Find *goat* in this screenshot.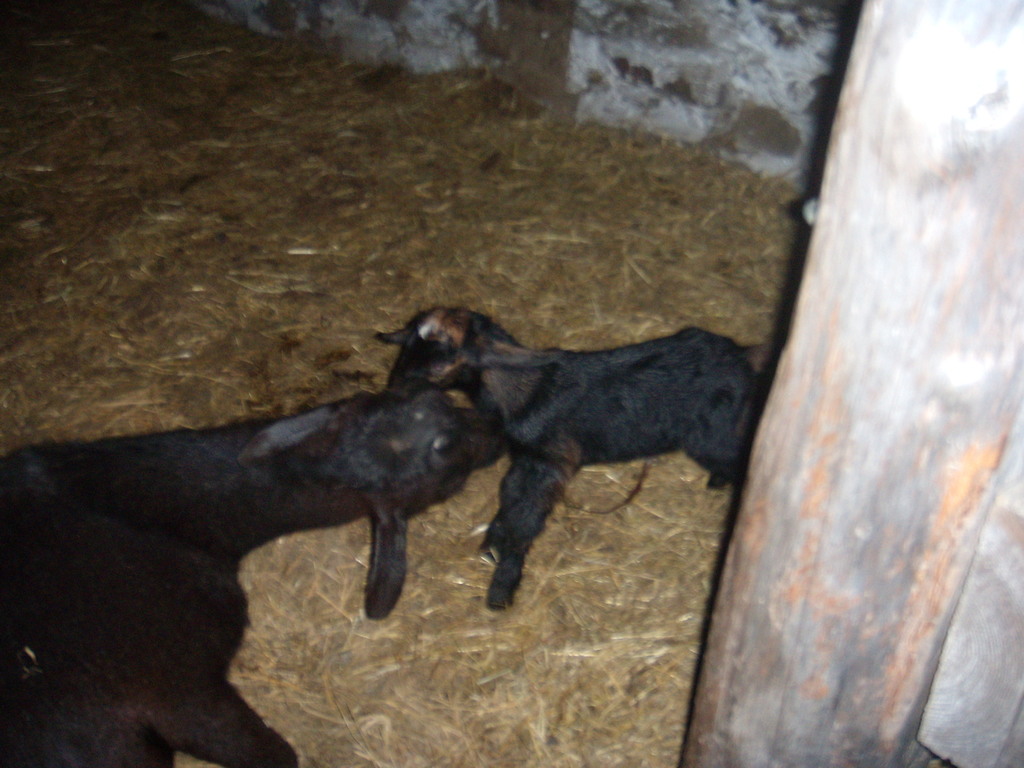
The bounding box for *goat* is left=383, top=323, right=760, bottom=628.
